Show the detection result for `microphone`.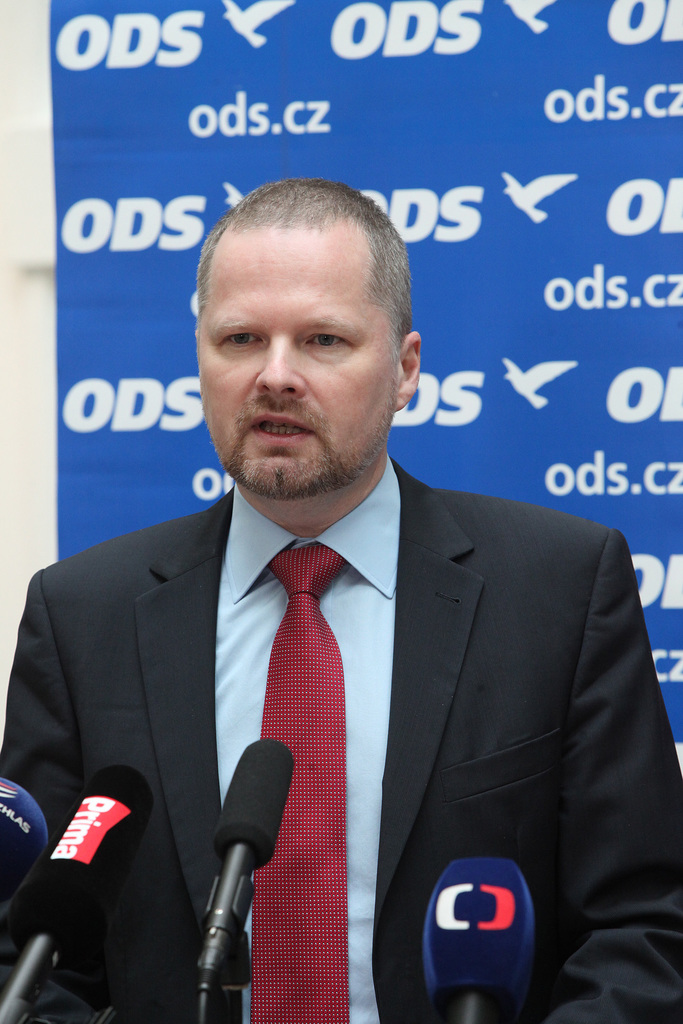
(180, 737, 281, 996).
